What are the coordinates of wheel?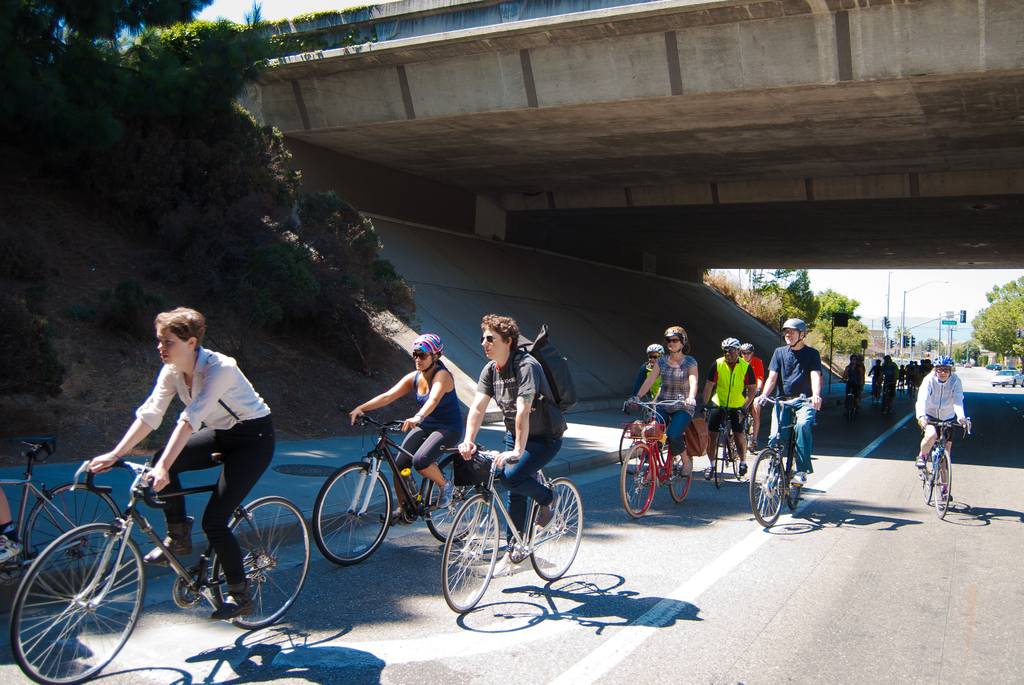
(x1=712, y1=429, x2=728, y2=487).
